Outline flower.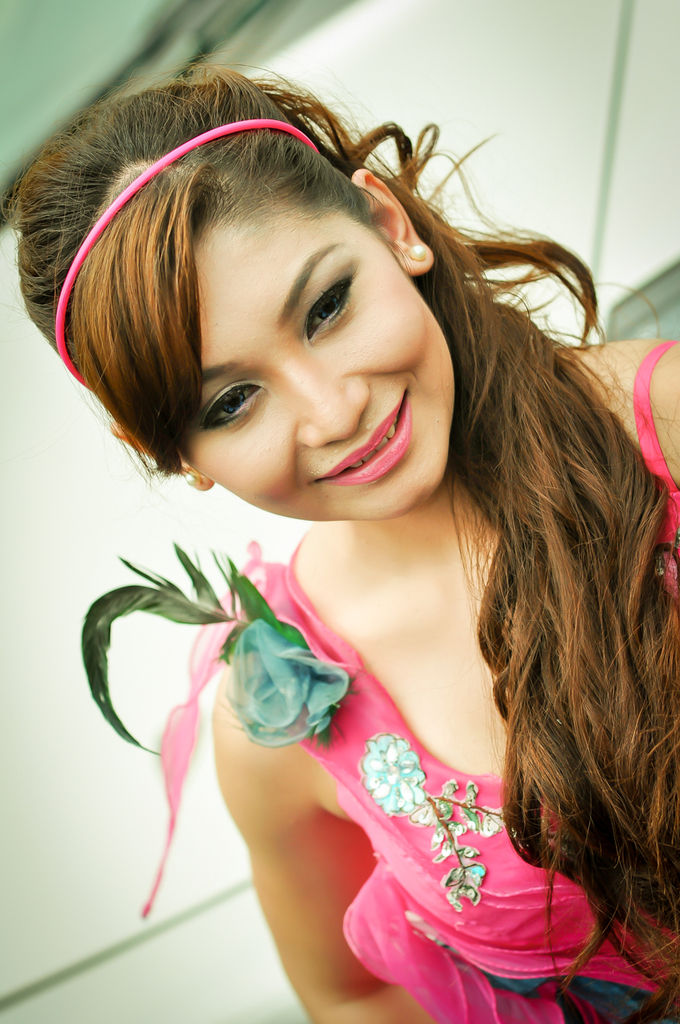
Outline: {"left": 209, "top": 627, "right": 338, "bottom": 757}.
